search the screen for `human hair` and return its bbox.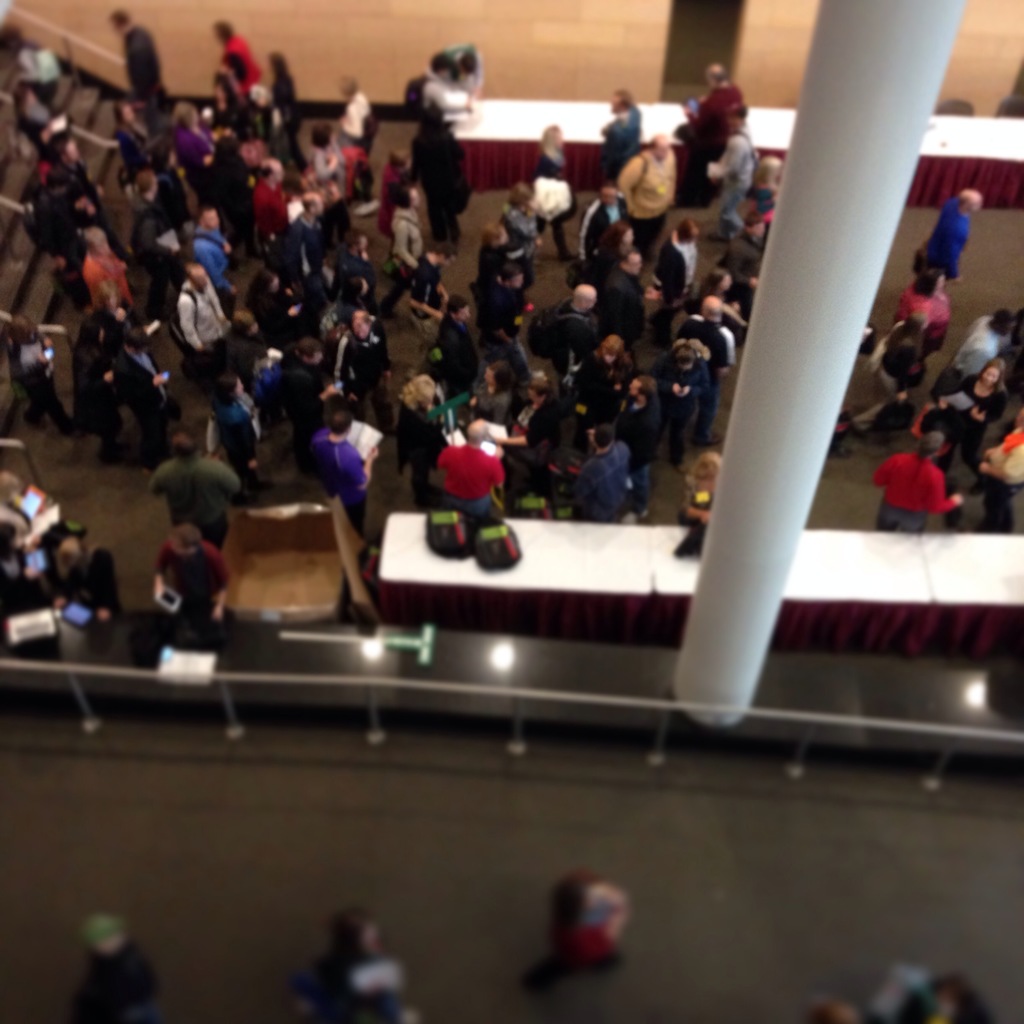
Found: l=495, t=261, r=522, b=285.
